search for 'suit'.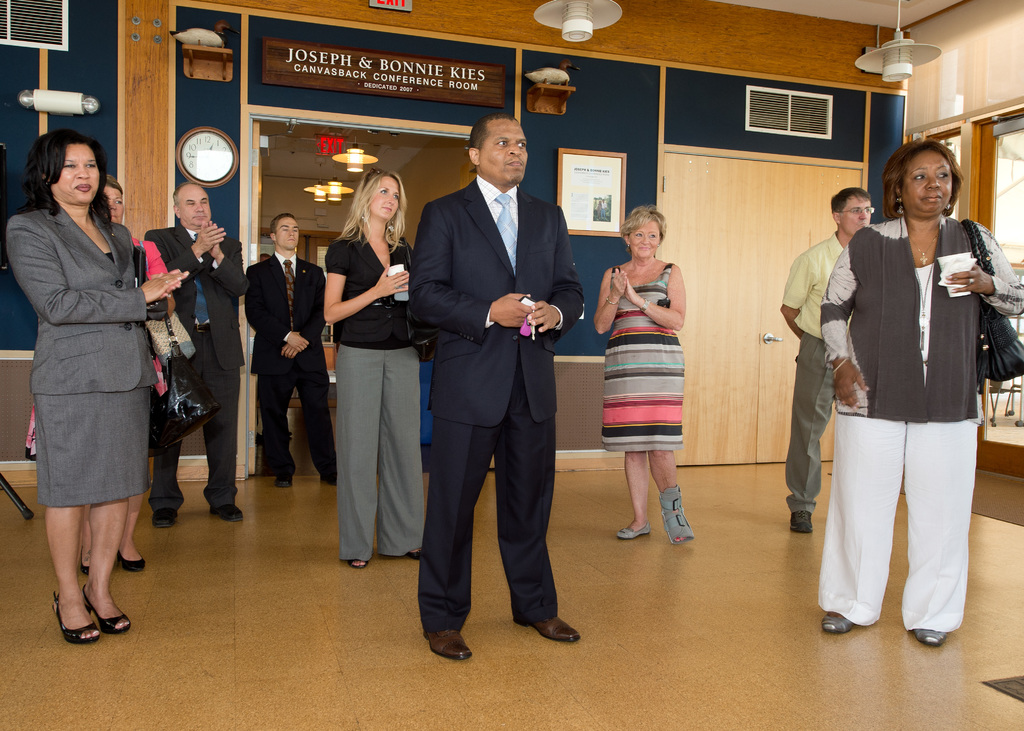
Found at region(415, 98, 584, 657).
